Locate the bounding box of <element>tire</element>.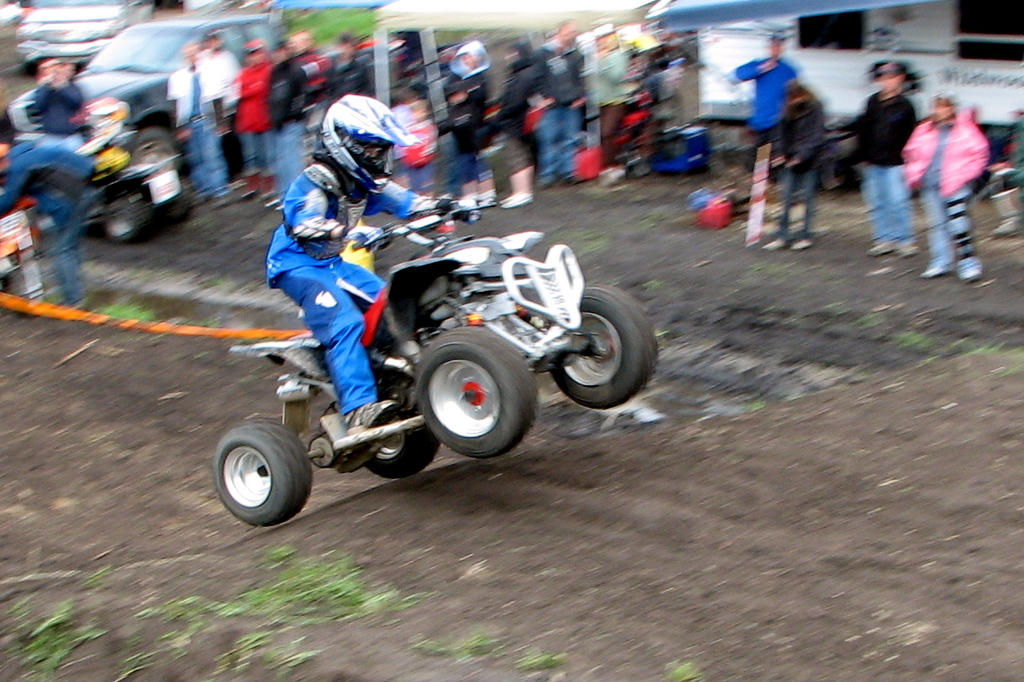
Bounding box: (103, 194, 148, 243).
